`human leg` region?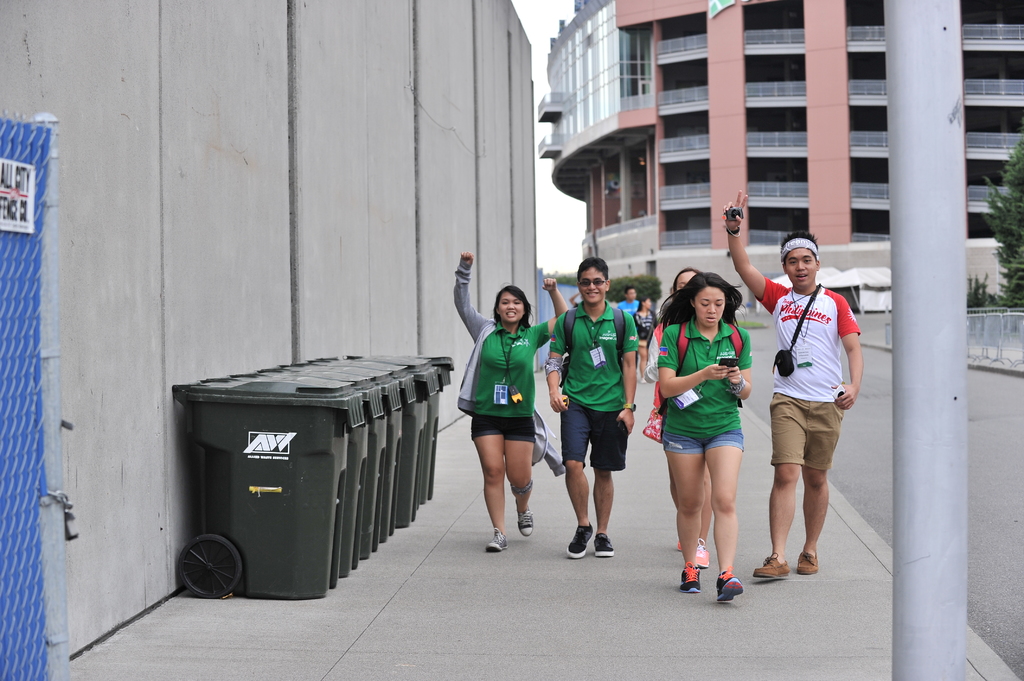
564,397,596,556
